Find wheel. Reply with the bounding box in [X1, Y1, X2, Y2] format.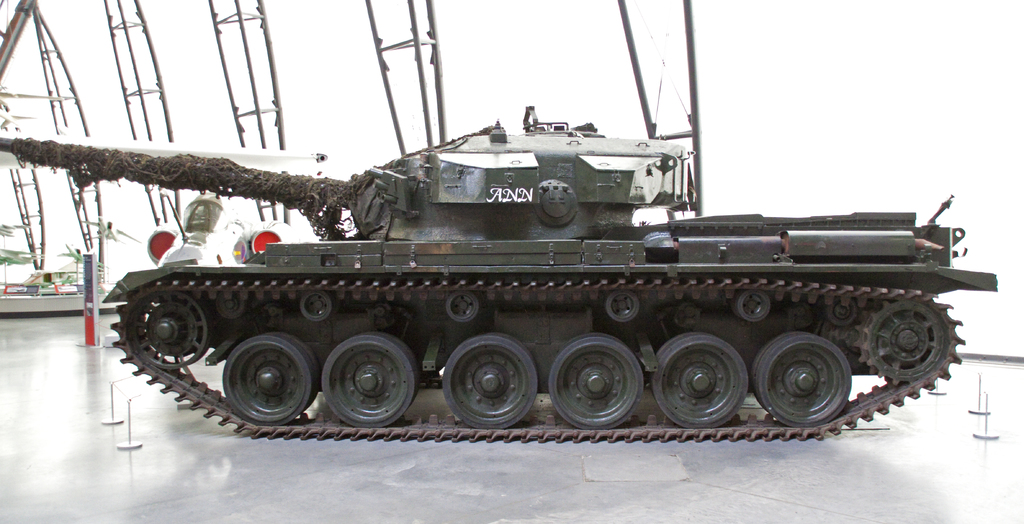
[727, 287, 773, 328].
